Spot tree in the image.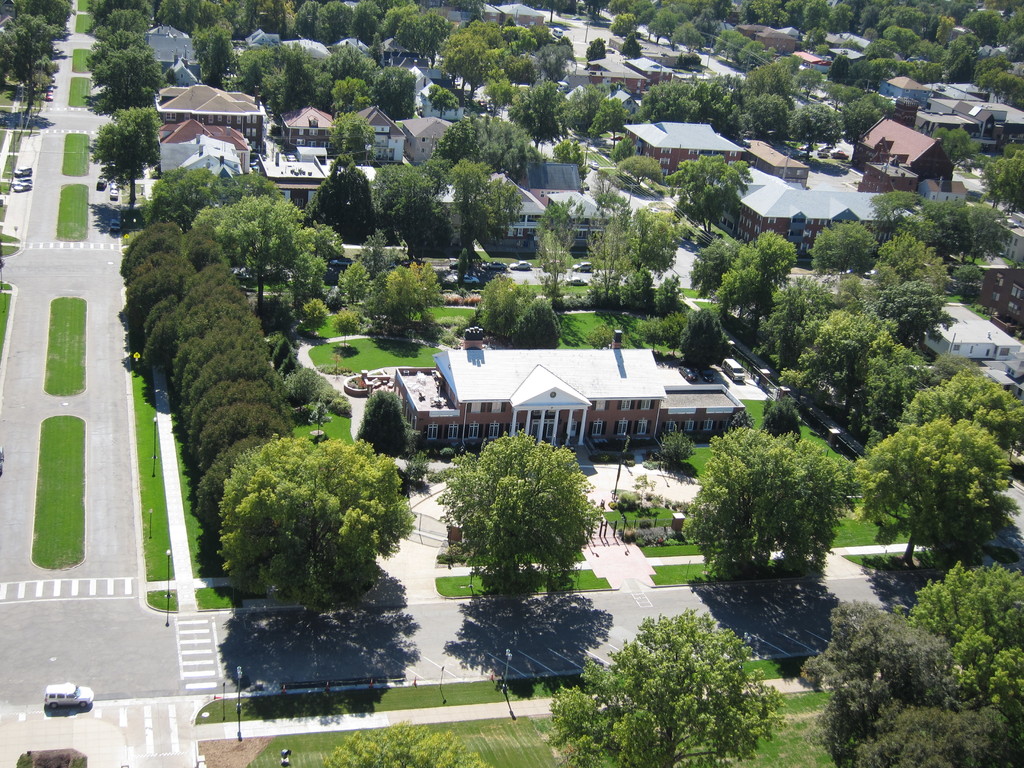
tree found at 437,19,518,104.
